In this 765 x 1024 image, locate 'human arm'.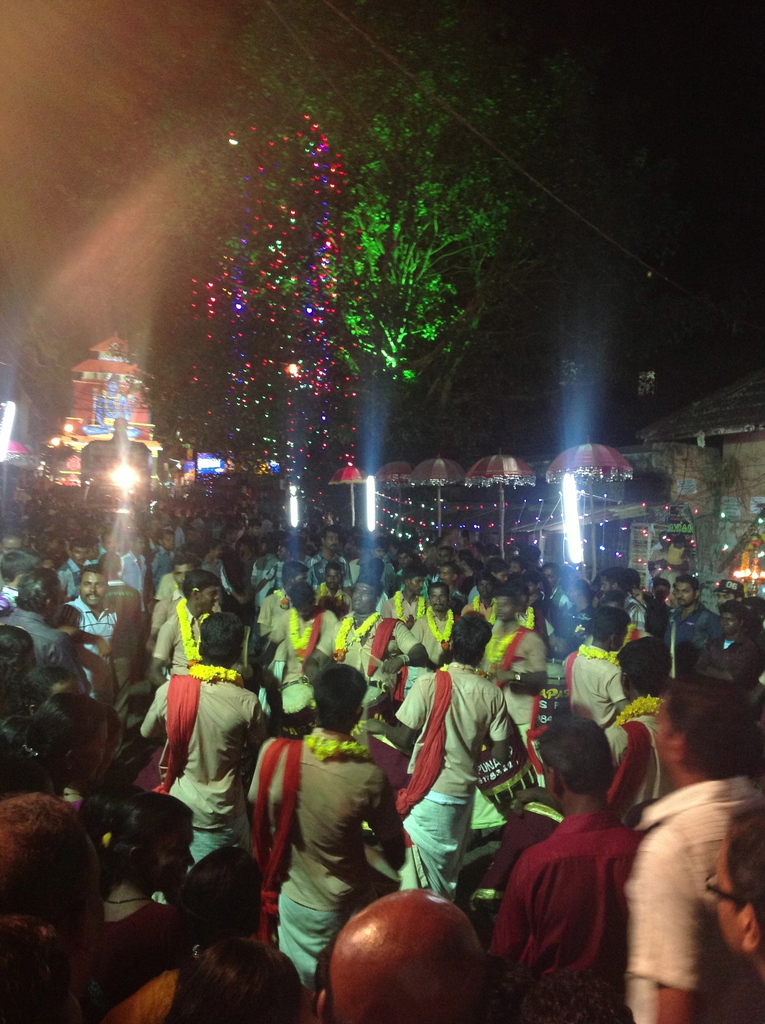
Bounding box: region(376, 676, 431, 750).
